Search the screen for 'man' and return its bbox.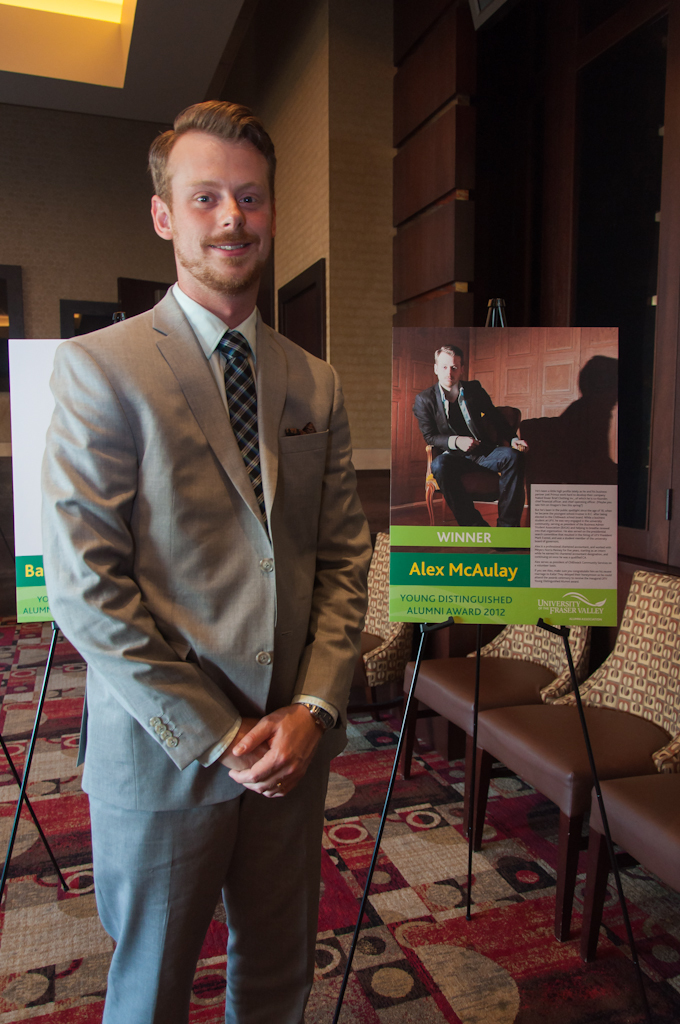
Found: left=411, top=338, right=544, bottom=523.
